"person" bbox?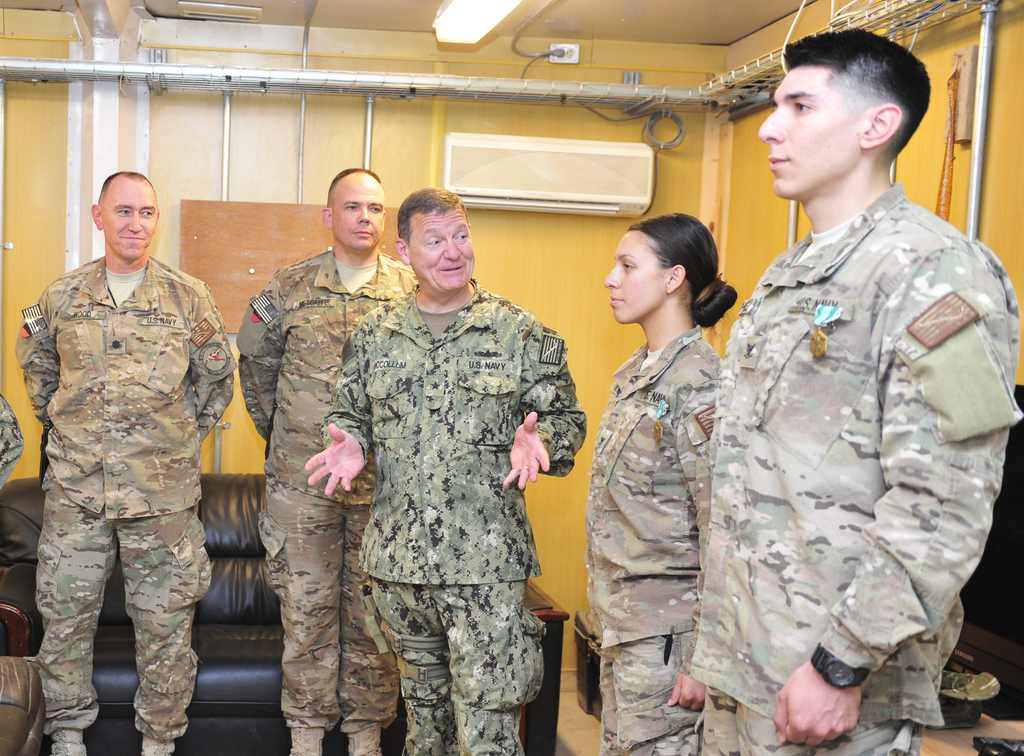
<region>230, 161, 419, 755</region>
